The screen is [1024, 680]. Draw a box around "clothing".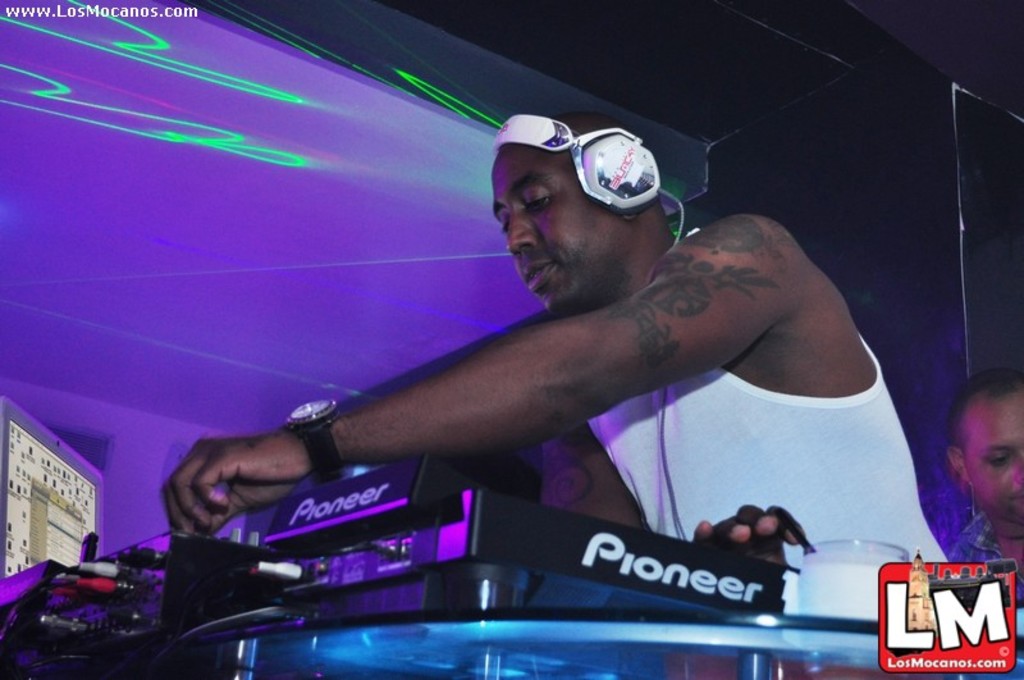
(585, 330, 945, 616).
